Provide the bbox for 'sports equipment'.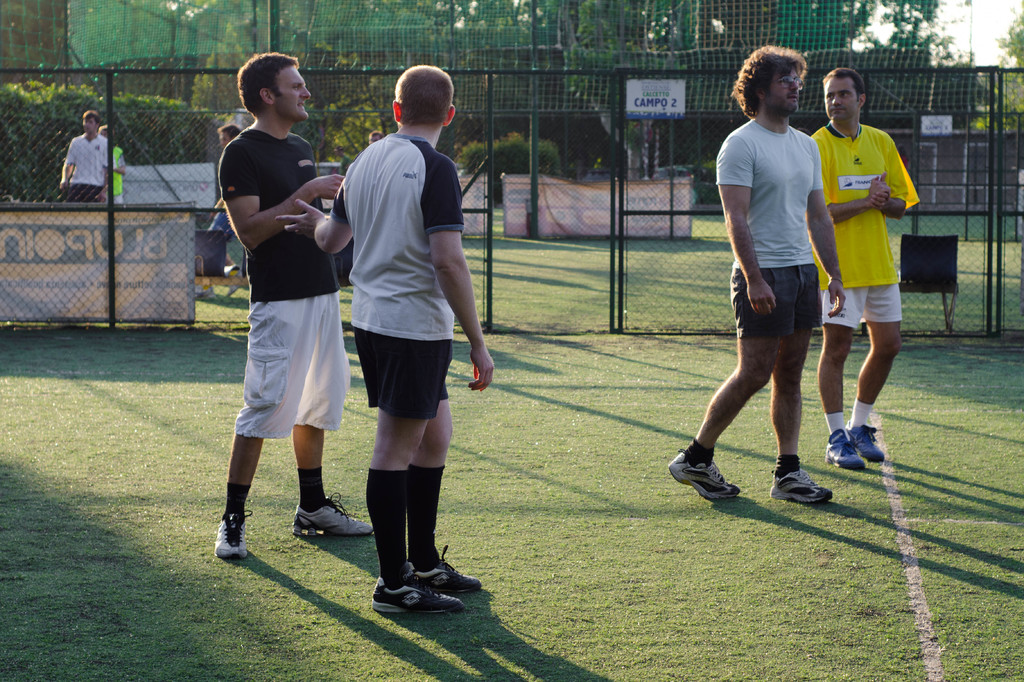
(left=663, top=460, right=736, bottom=507).
